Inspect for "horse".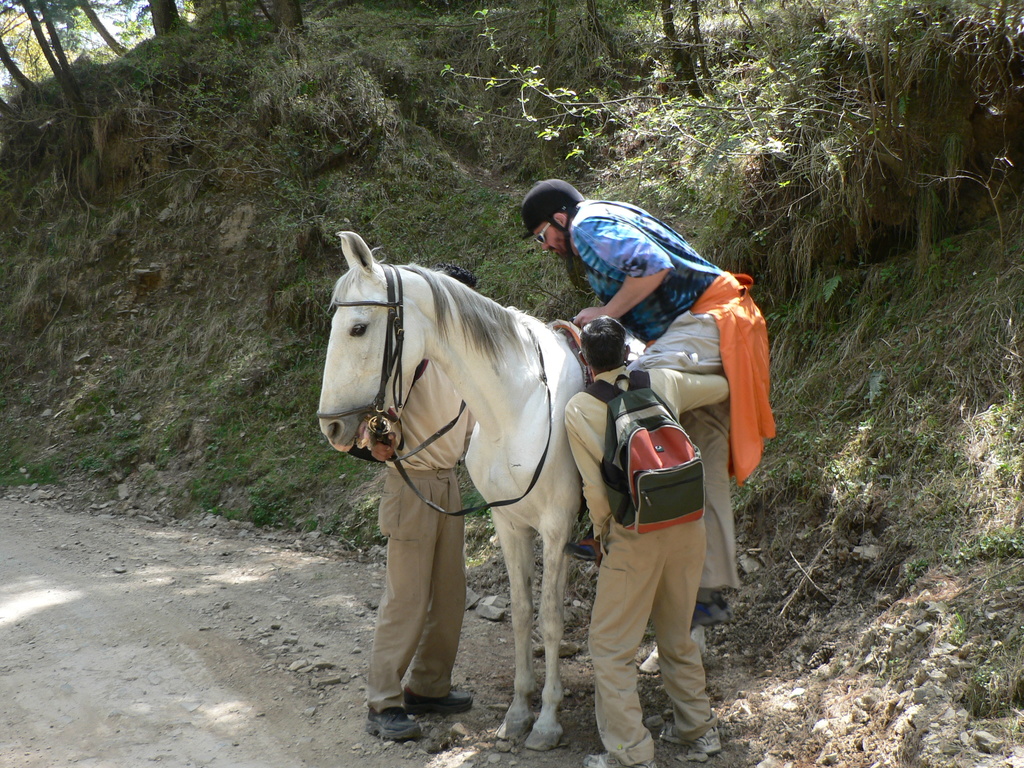
Inspection: crop(314, 230, 710, 755).
